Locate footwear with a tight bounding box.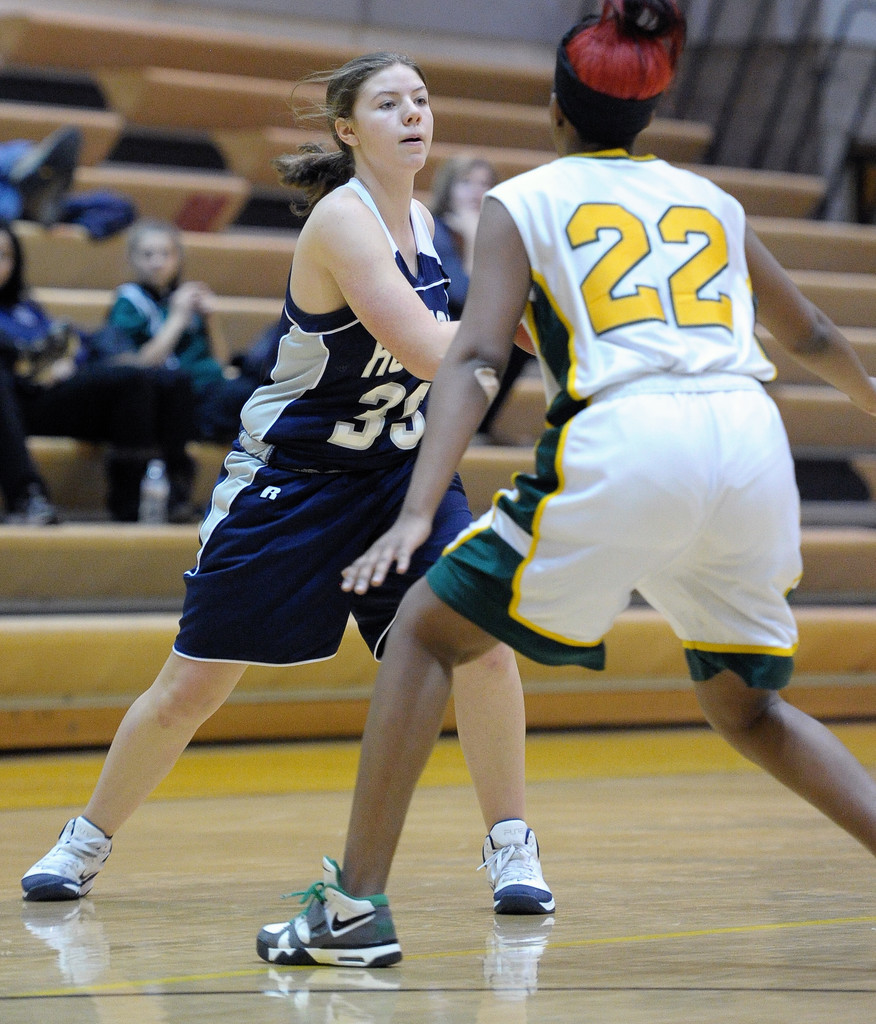
[239, 842, 416, 973].
